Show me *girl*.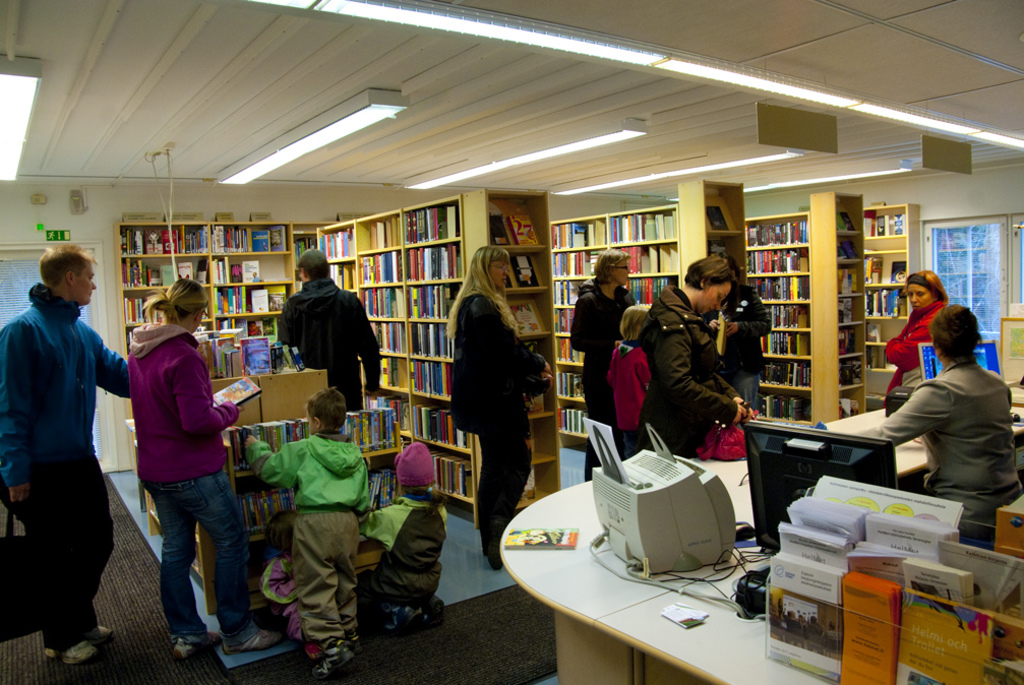
*girl* is here: x1=605 y1=301 x2=654 y2=463.
